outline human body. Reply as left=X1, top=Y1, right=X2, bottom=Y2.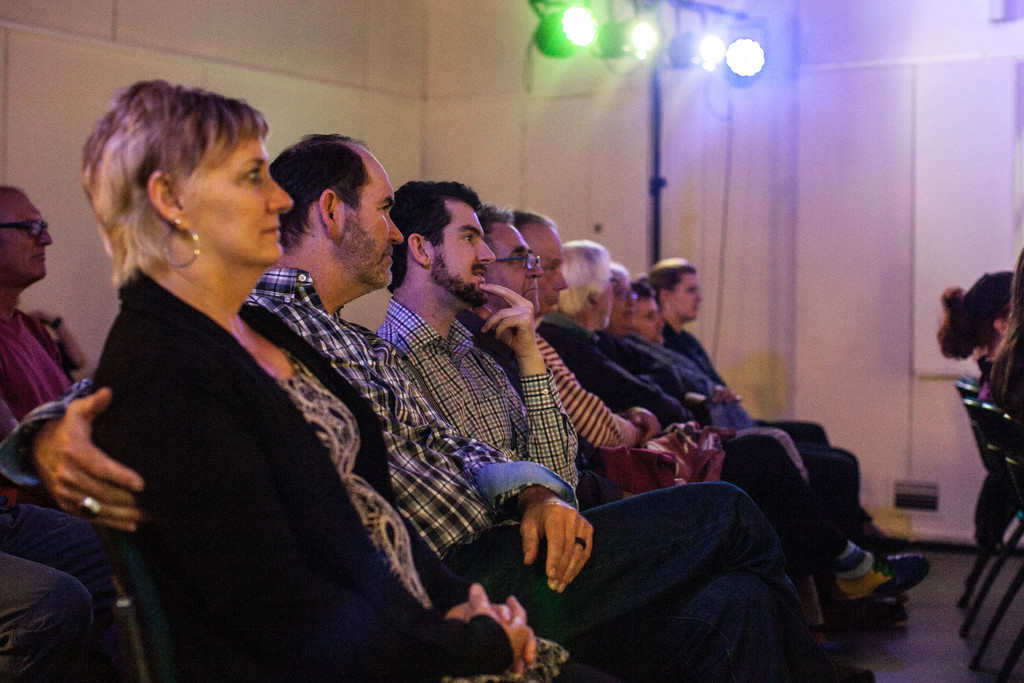
left=483, top=208, right=652, bottom=478.
